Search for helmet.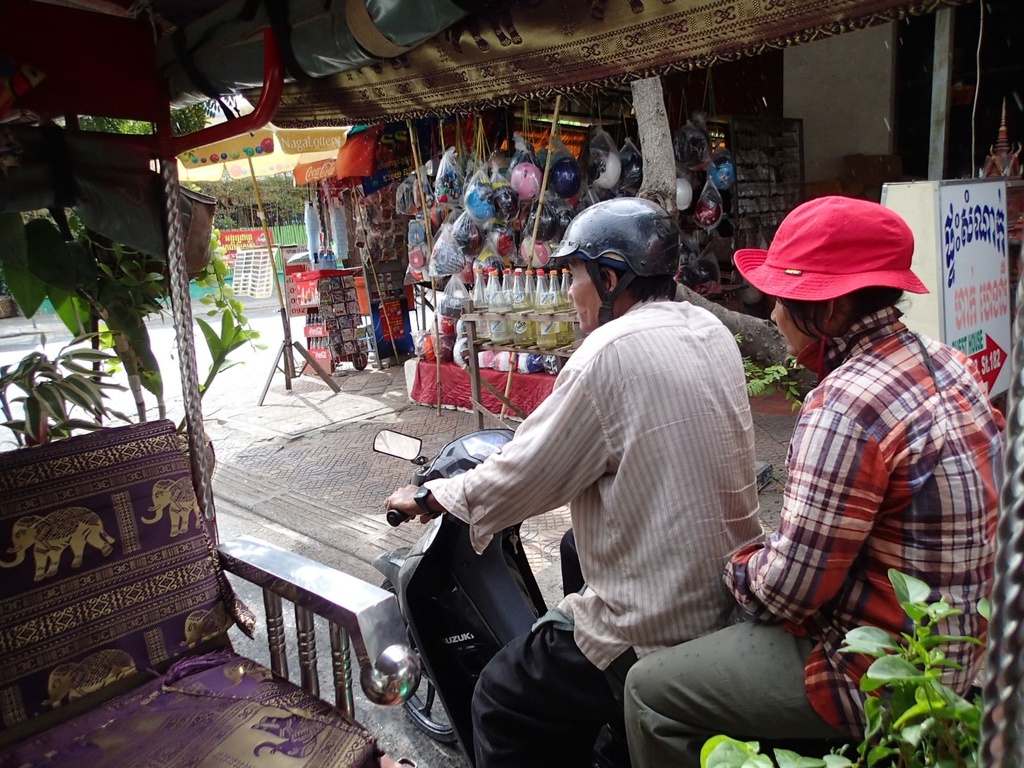
Found at 701,158,734,196.
